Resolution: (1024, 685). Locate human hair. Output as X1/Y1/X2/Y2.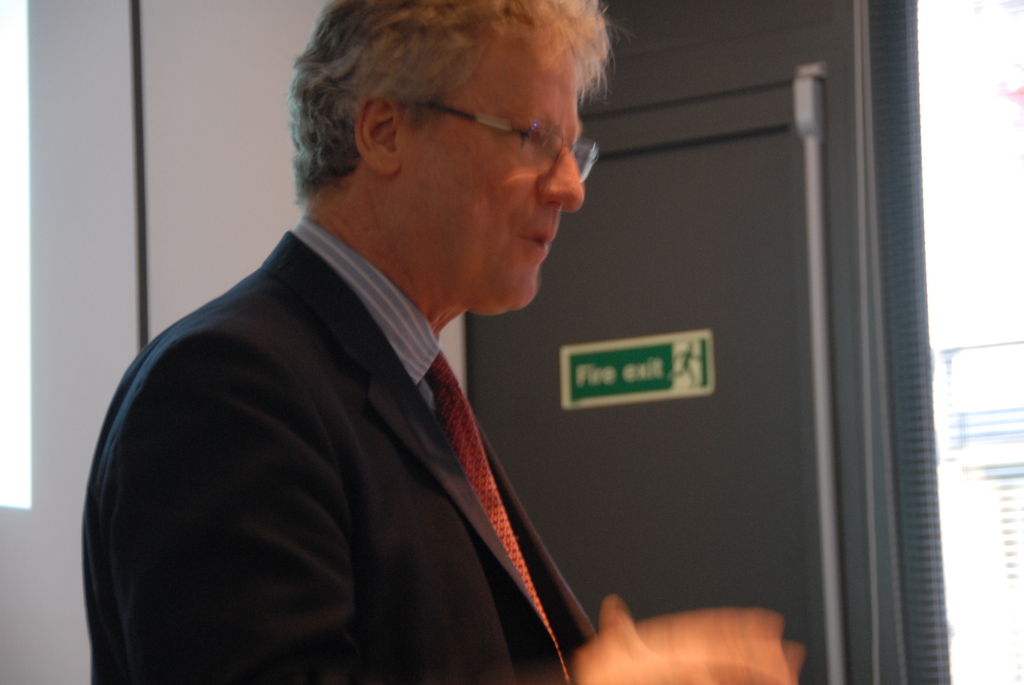
295/0/604/235.
